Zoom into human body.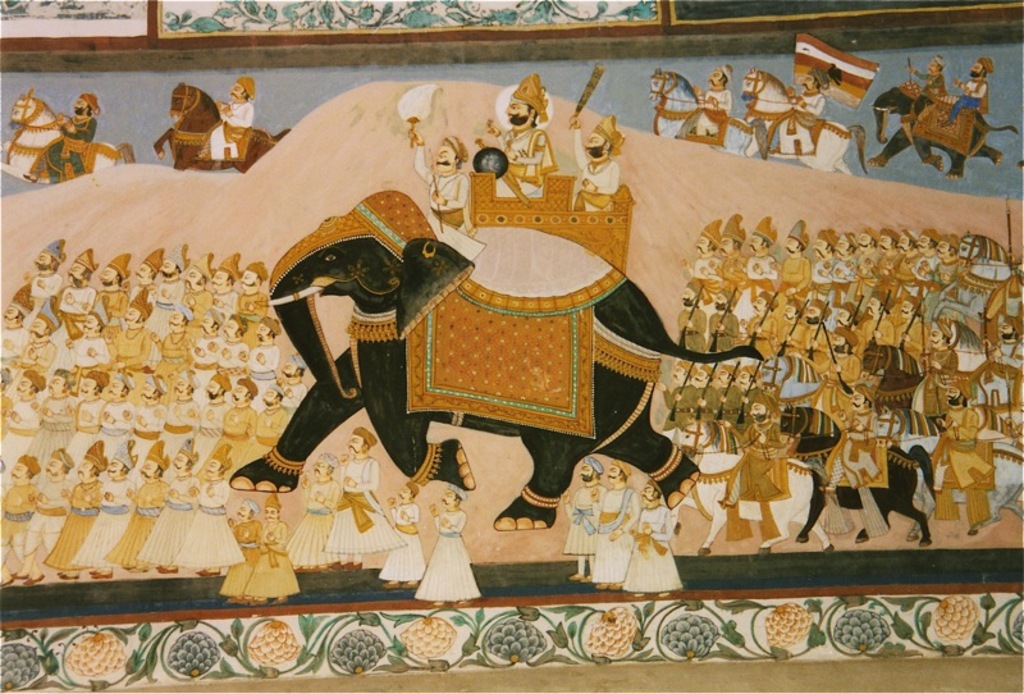
Zoom target: [left=664, top=365, right=692, bottom=435].
